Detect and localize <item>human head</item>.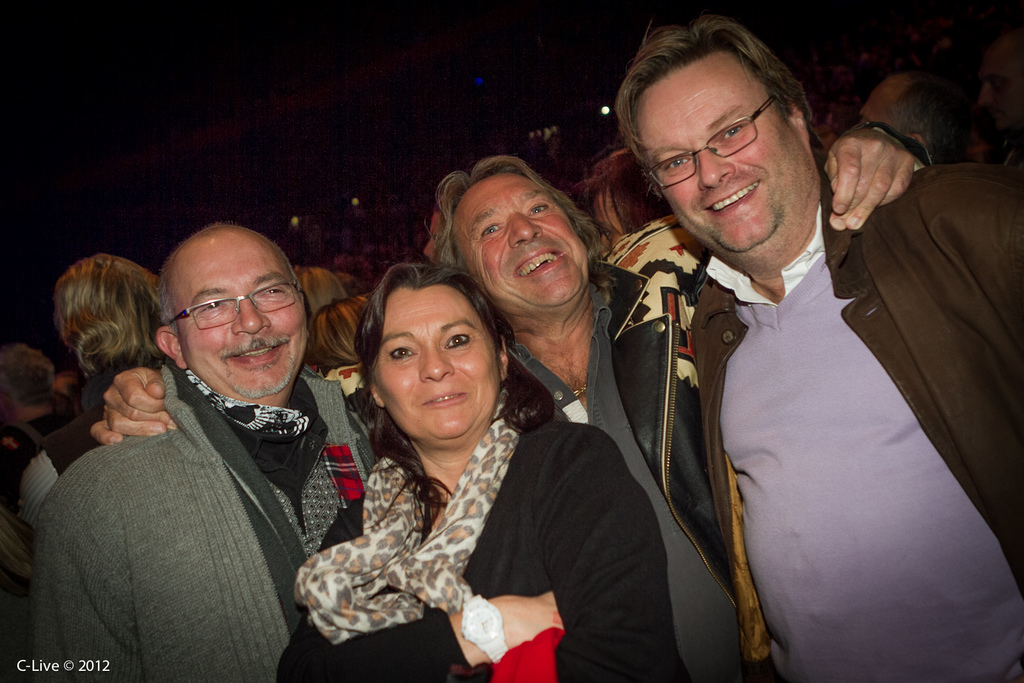
Localized at bbox=(859, 72, 964, 167).
